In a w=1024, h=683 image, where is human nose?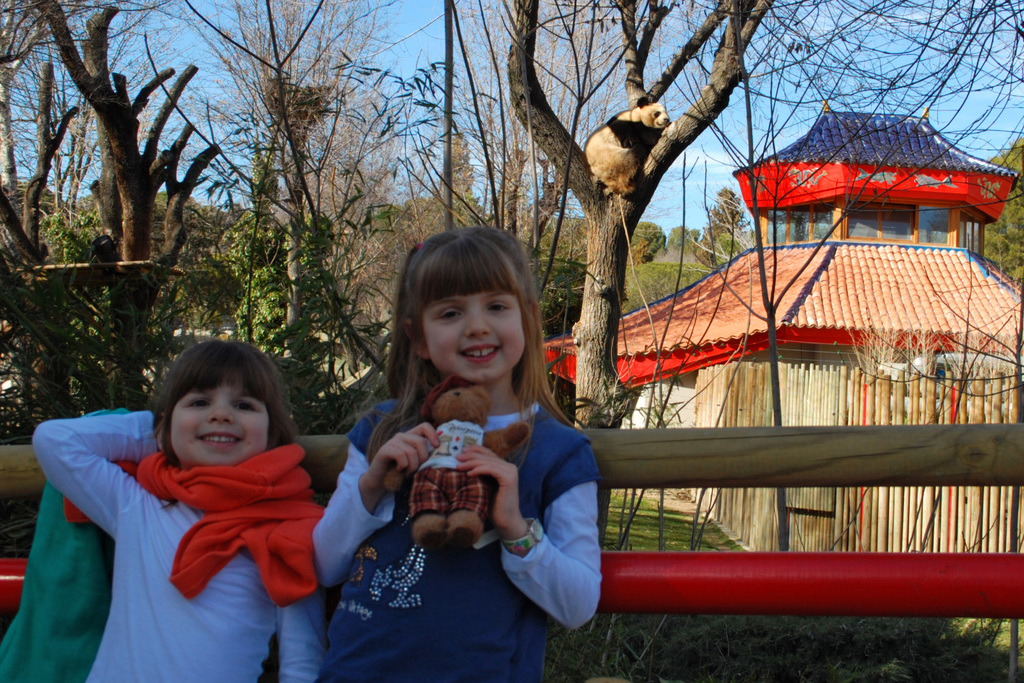
{"x1": 207, "y1": 395, "x2": 237, "y2": 425}.
